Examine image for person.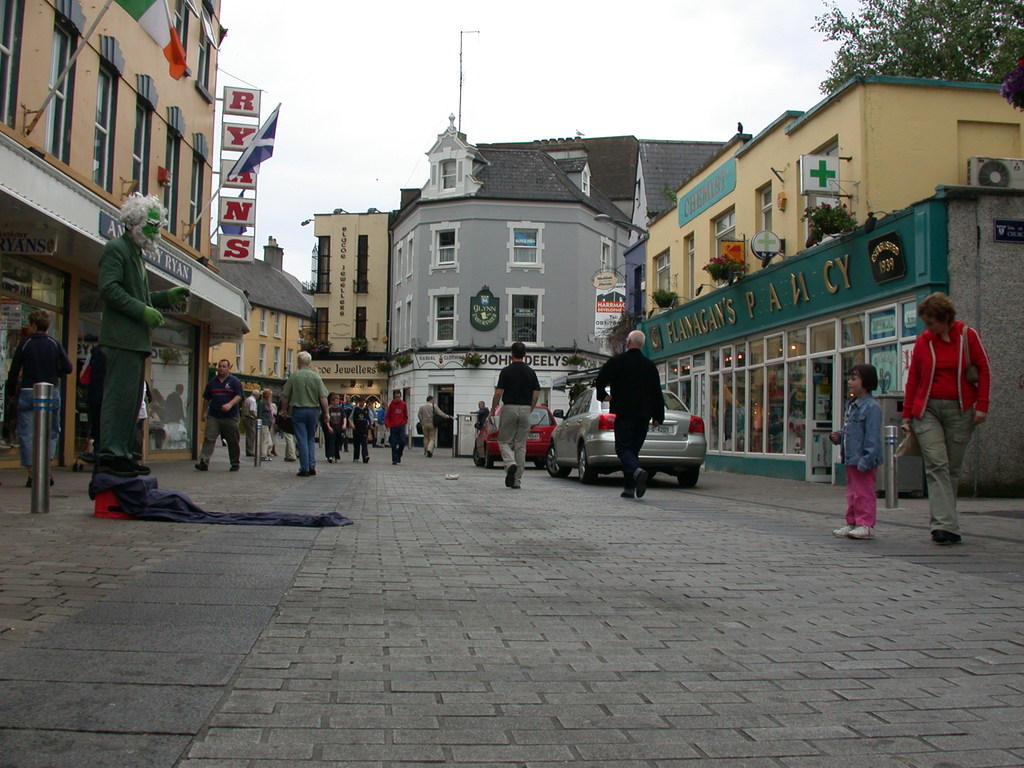
Examination result: <region>259, 388, 275, 461</region>.
